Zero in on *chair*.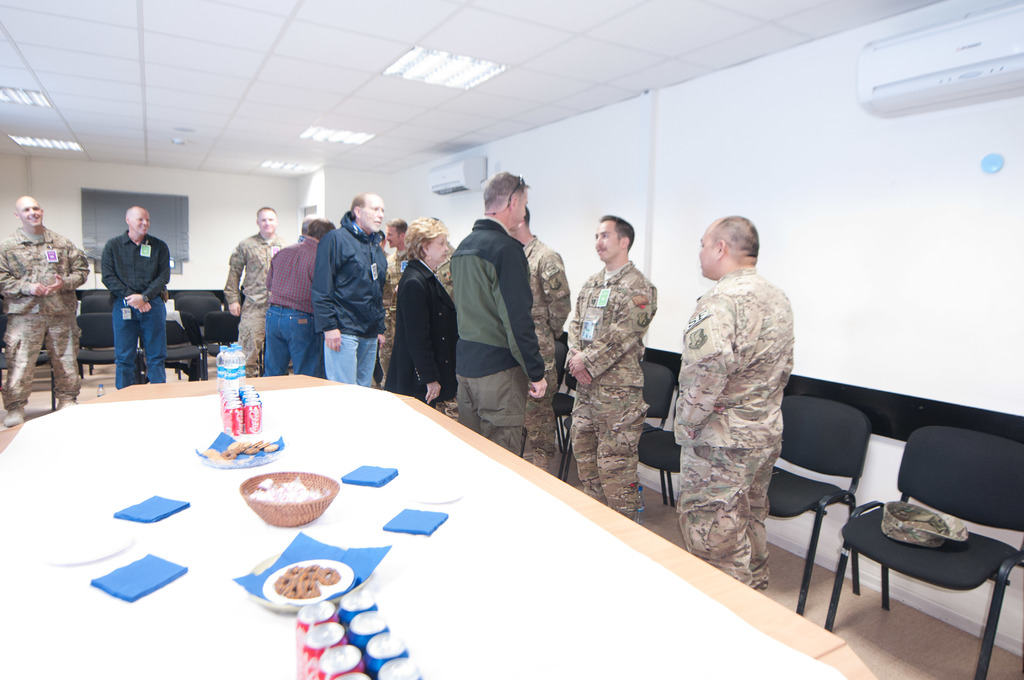
Zeroed in: {"x1": 824, "y1": 429, "x2": 1023, "y2": 679}.
